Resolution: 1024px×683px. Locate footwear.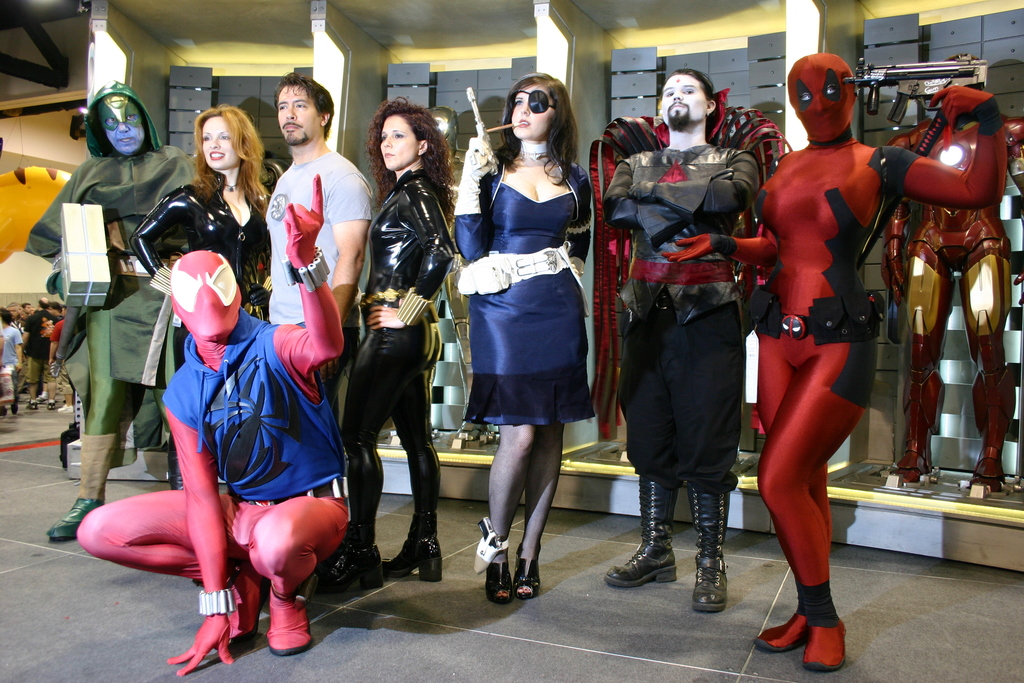
<region>229, 552, 262, 659</region>.
